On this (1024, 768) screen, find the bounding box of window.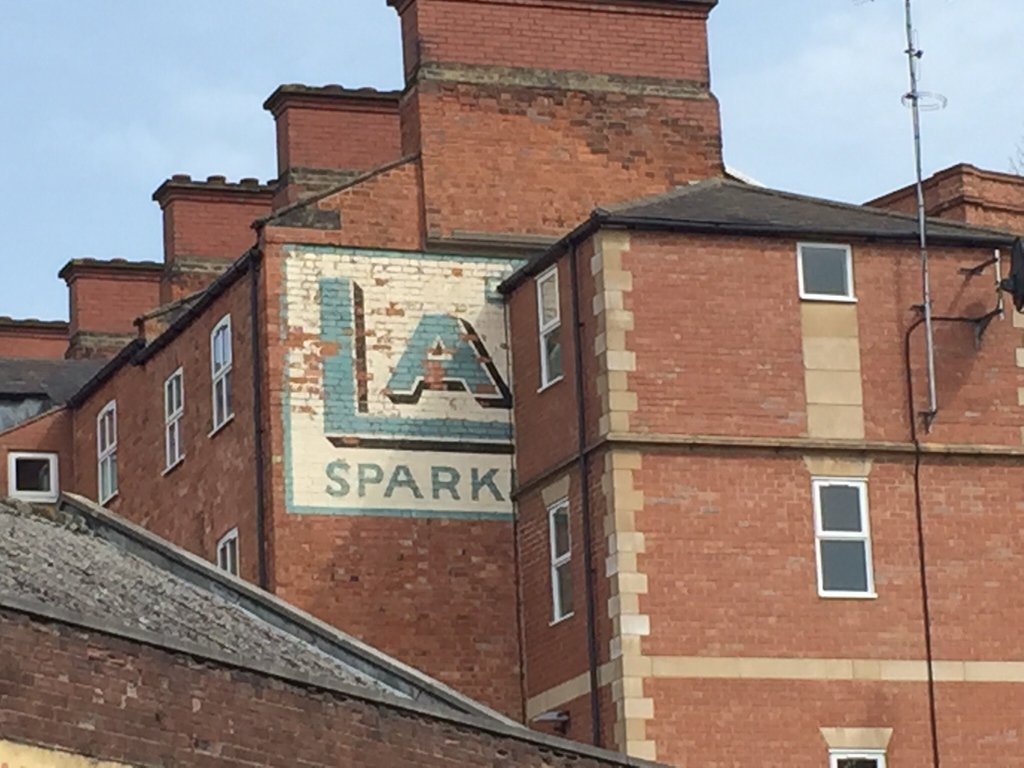
Bounding box: (800,243,858,299).
